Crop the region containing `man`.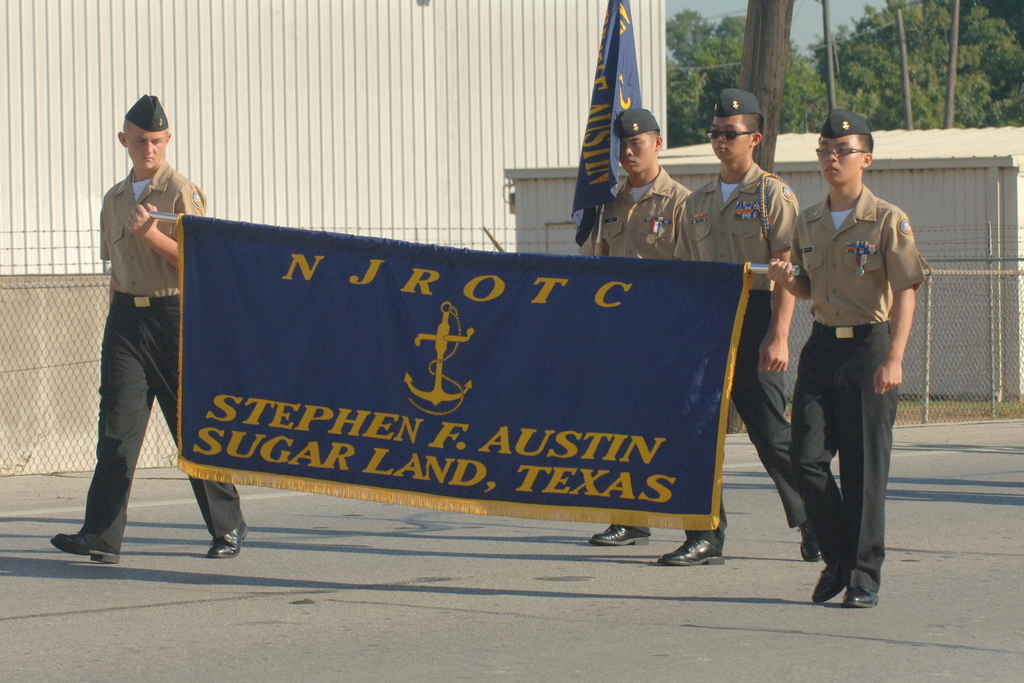
Crop region: box(56, 94, 243, 583).
